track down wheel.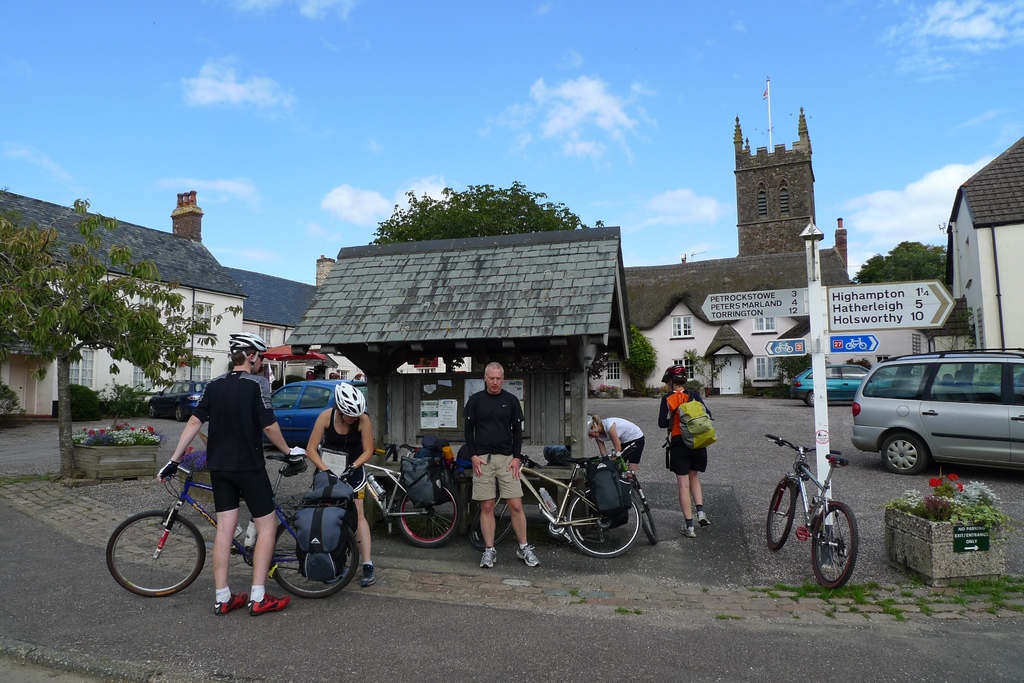
Tracked to [770,475,797,549].
